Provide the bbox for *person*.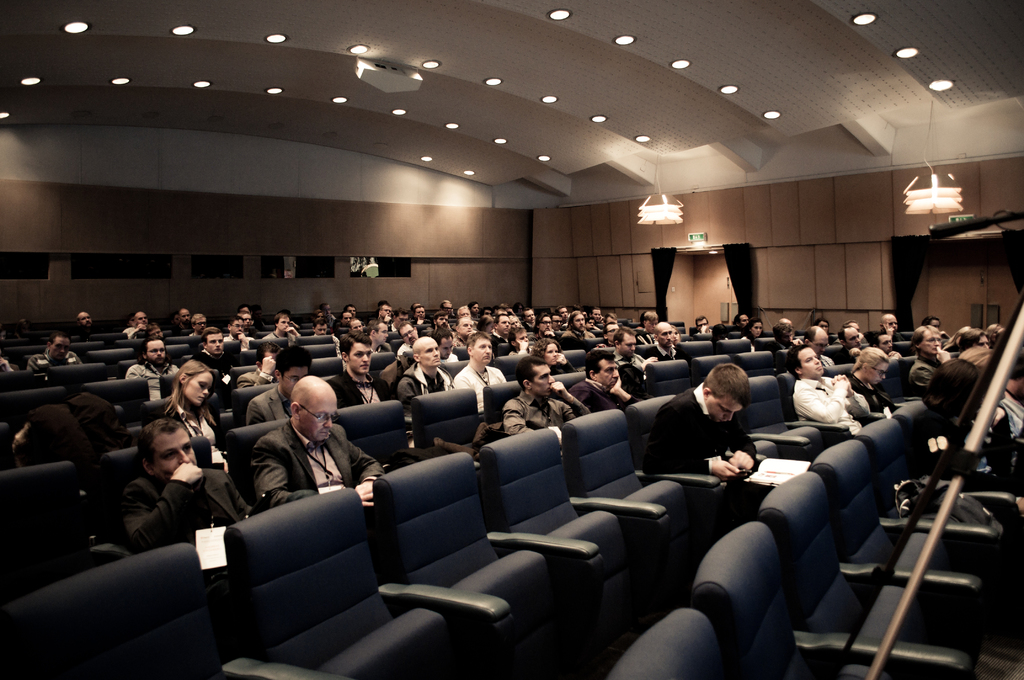
<region>562, 308, 596, 348</region>.
